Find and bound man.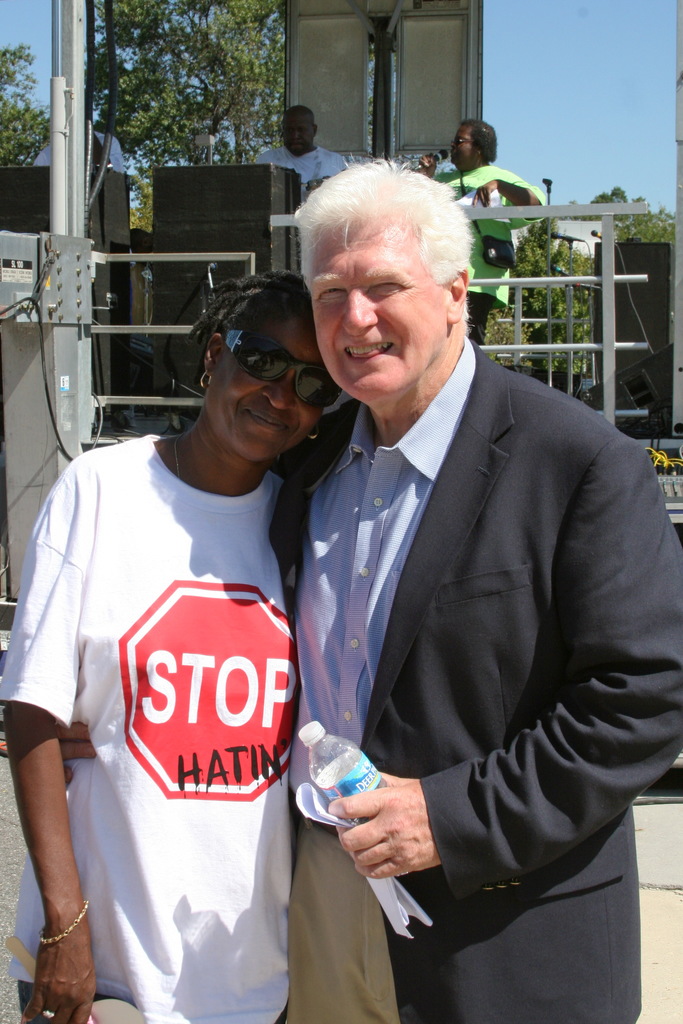
Bound: BBox(414, 113, 554, 372).
